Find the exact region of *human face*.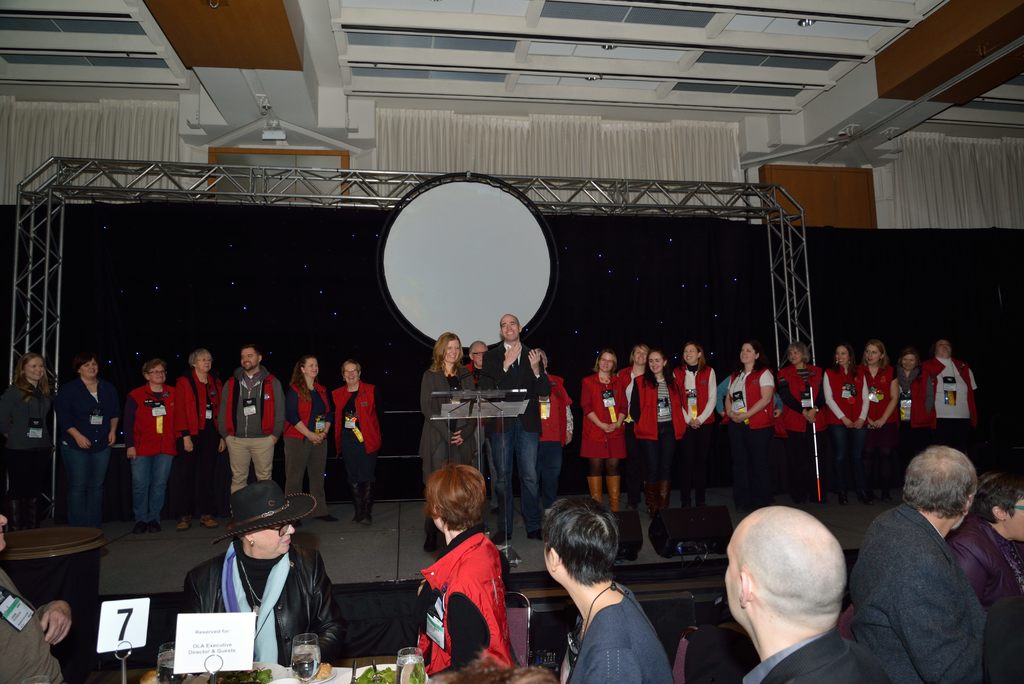
Exact region: (left=936, top=341, right=952, bottom=357).
